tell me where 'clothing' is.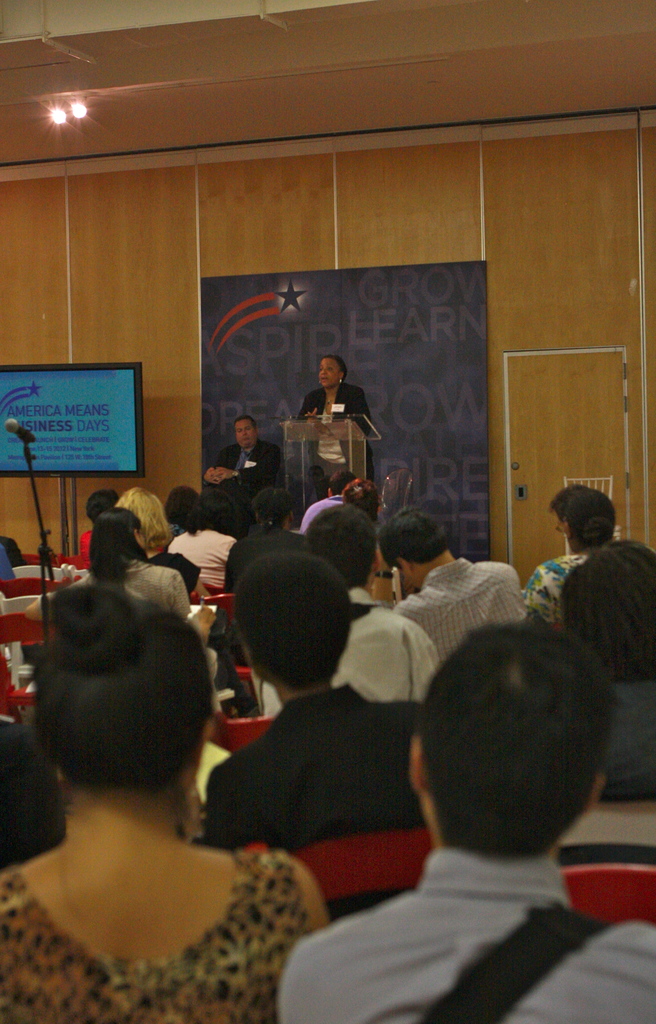
'clothing' is at crop(0, 543, 16, 582).
